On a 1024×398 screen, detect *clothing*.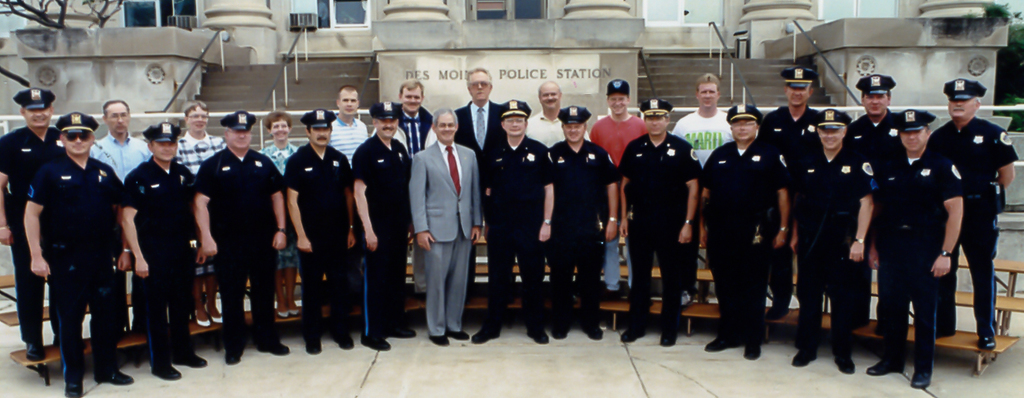
region(589, 113, 647, 287).
